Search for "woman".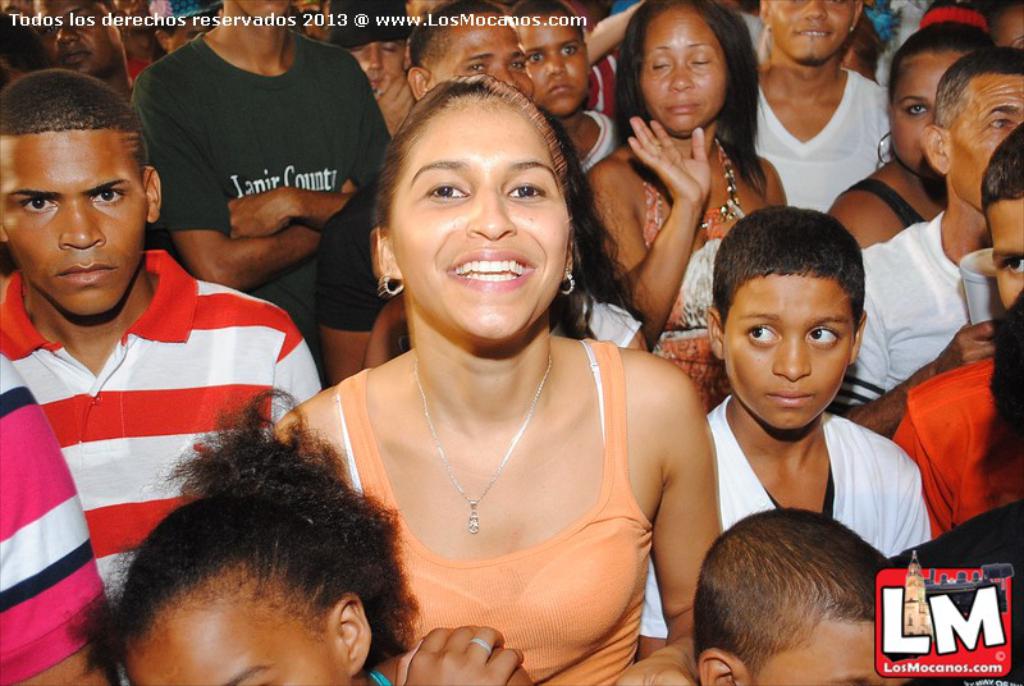
Found at x1=829 y1=0 x2=987 y2=256.
